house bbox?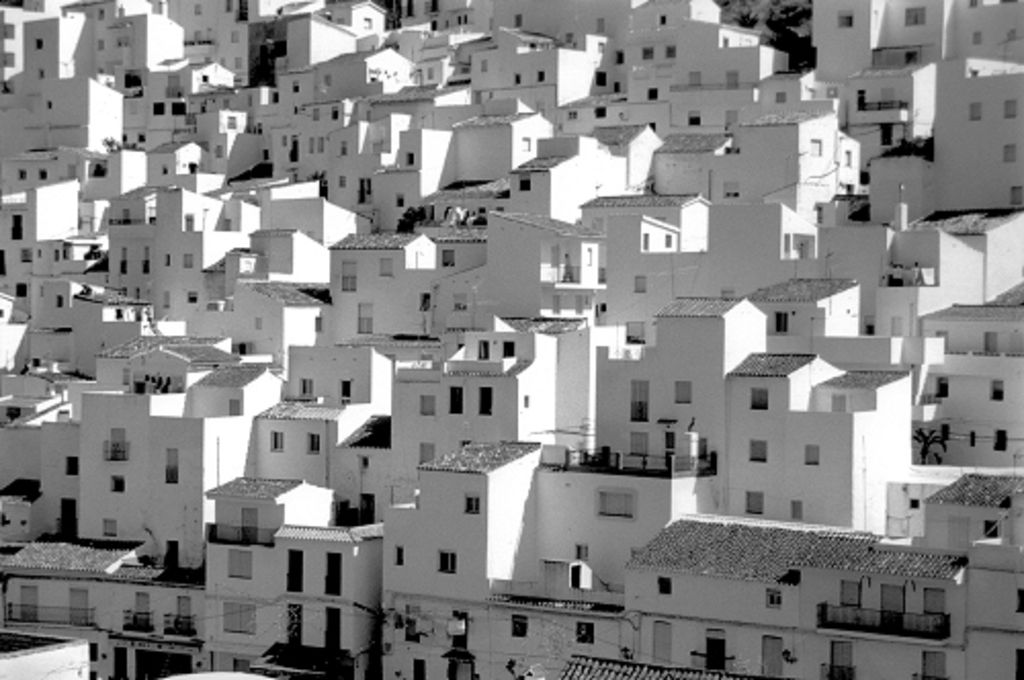
crop(233, 272, 336, 383)
